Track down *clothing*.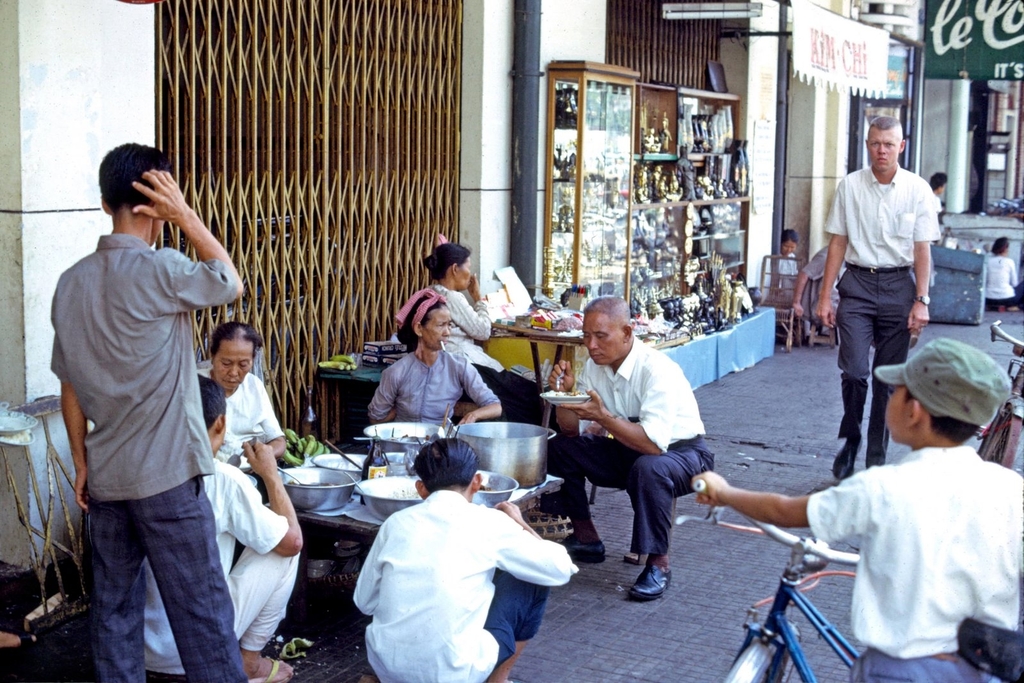
Tracked to (left=804, top=449, right=1023, bottom=682).
